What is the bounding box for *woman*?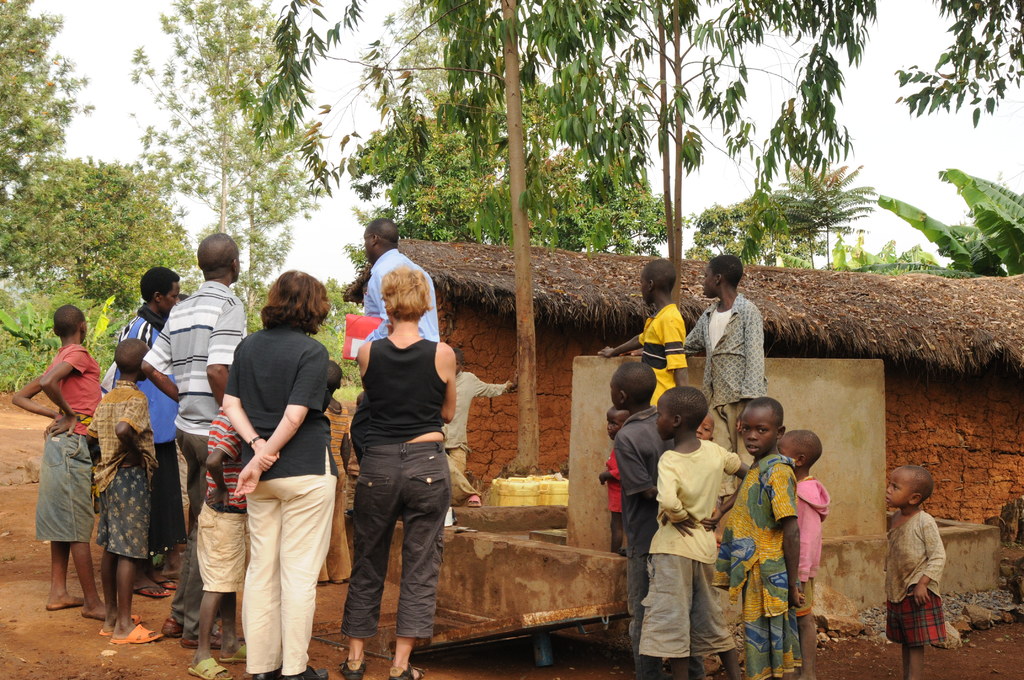
(left=4, top=307, right=119, bottom=613).
